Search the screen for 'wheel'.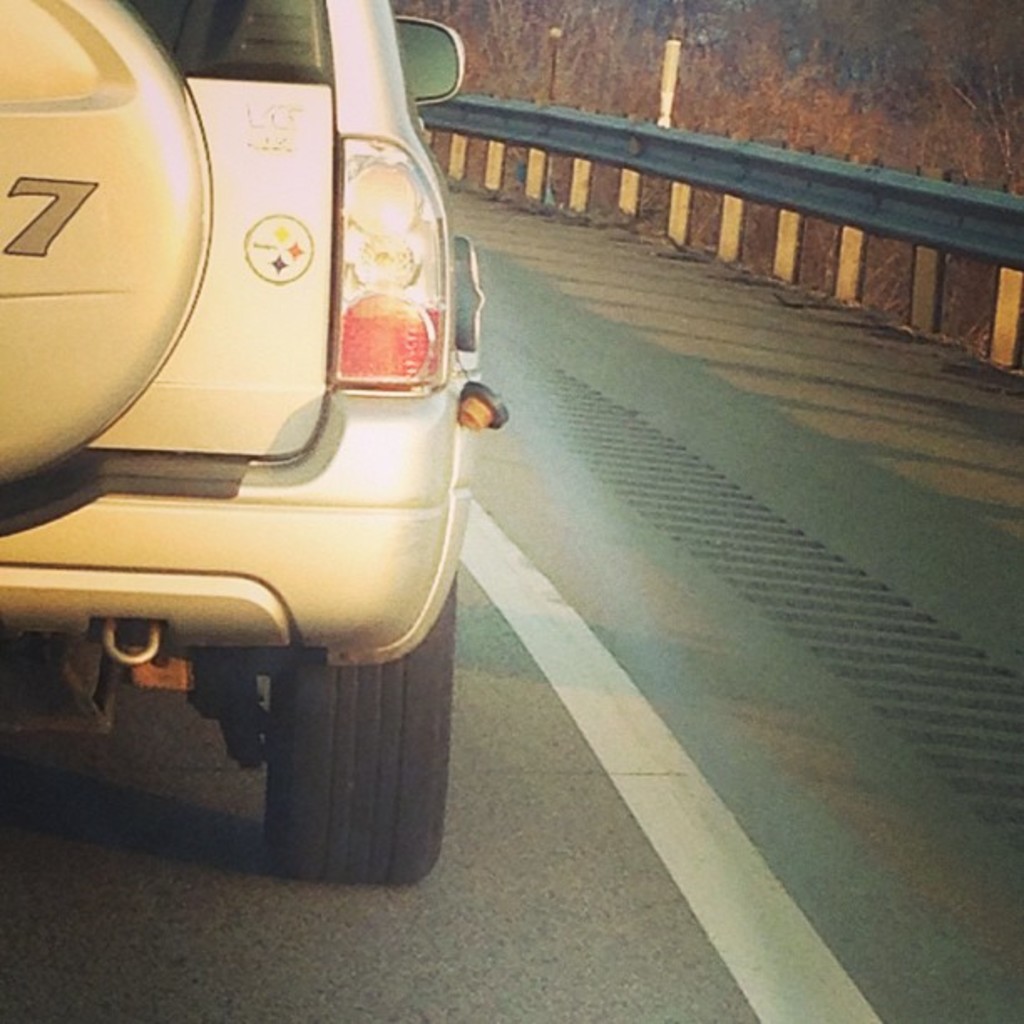
Found at 268 619 442 883.
